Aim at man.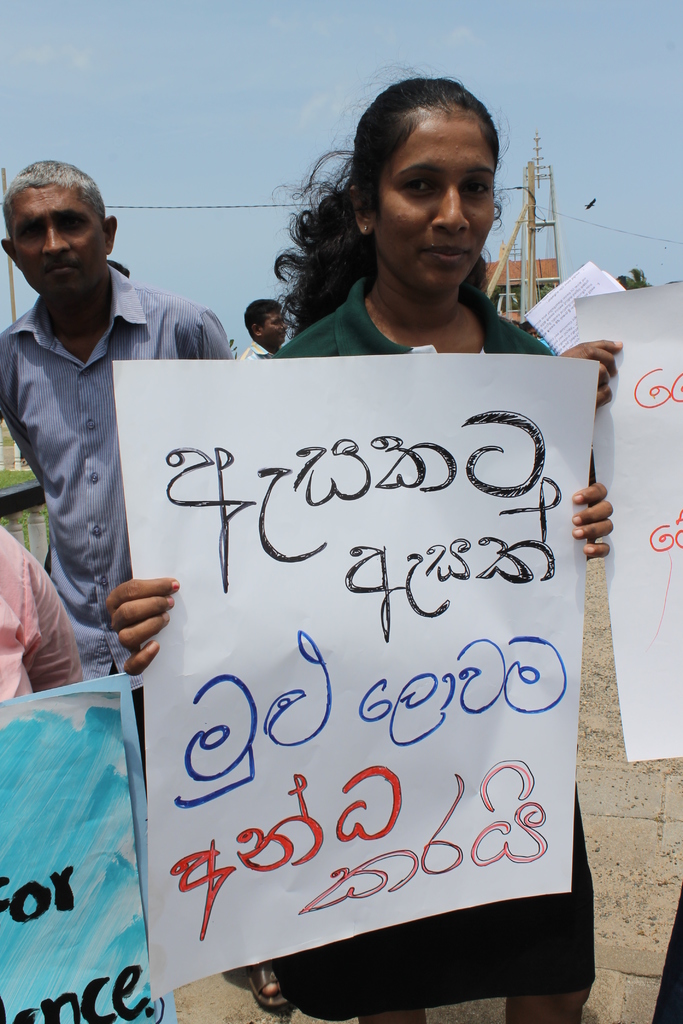
Aimed at x1=232, y1=300, x2=288, y2=358.
